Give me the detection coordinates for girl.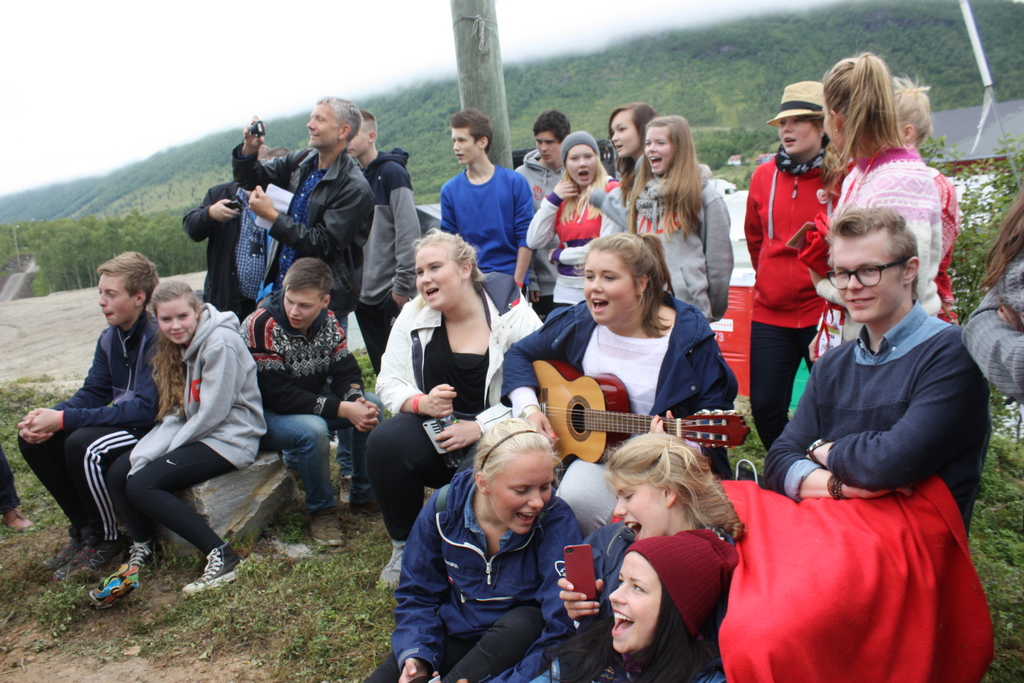
detection(740, 79, 839, 445).
